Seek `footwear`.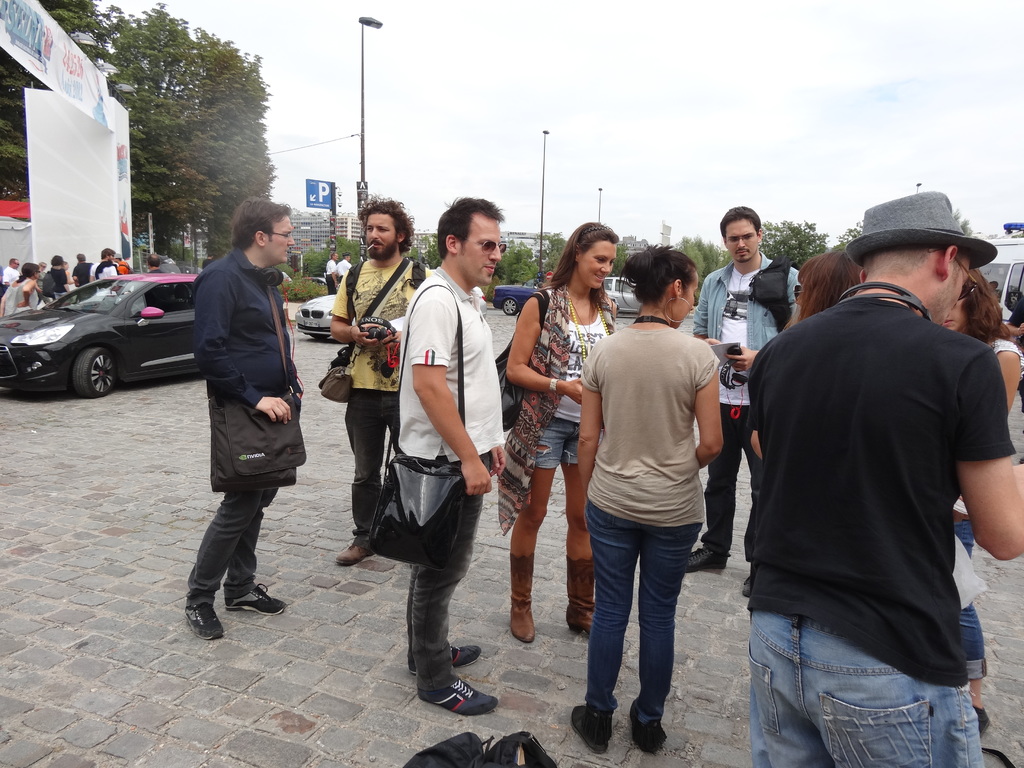
{"x1": 332, "y1": 540, "x2": 373, "y2": 565}.
